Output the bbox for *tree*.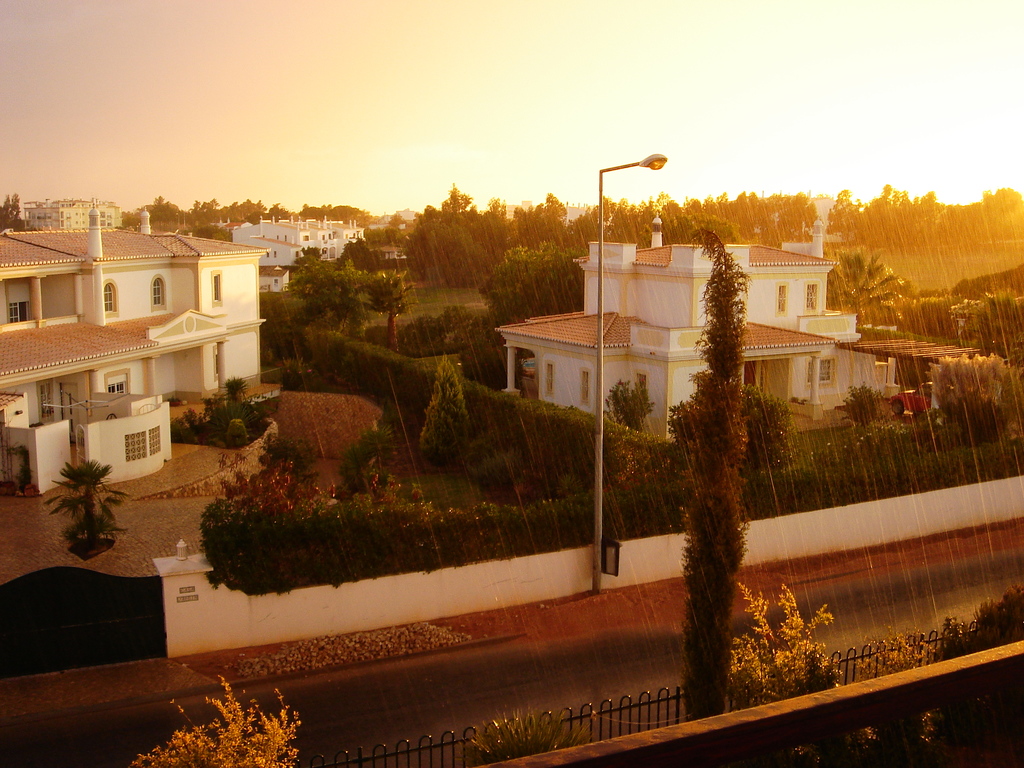
<box>831,381,883,430</box>.
